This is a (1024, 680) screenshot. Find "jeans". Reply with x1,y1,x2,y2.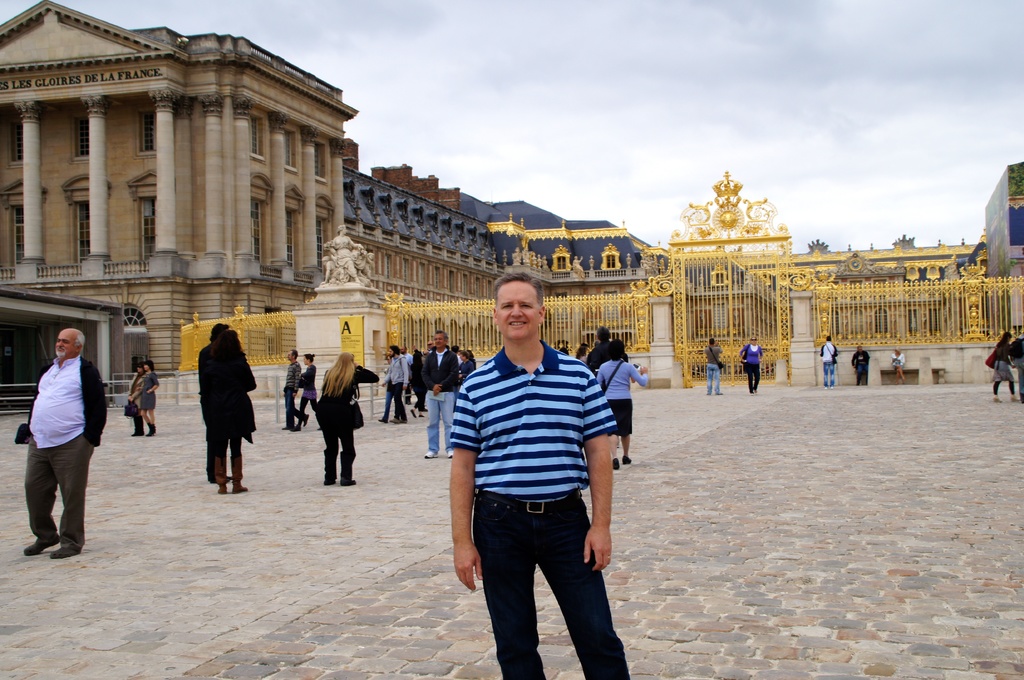
708,365,720,395.
